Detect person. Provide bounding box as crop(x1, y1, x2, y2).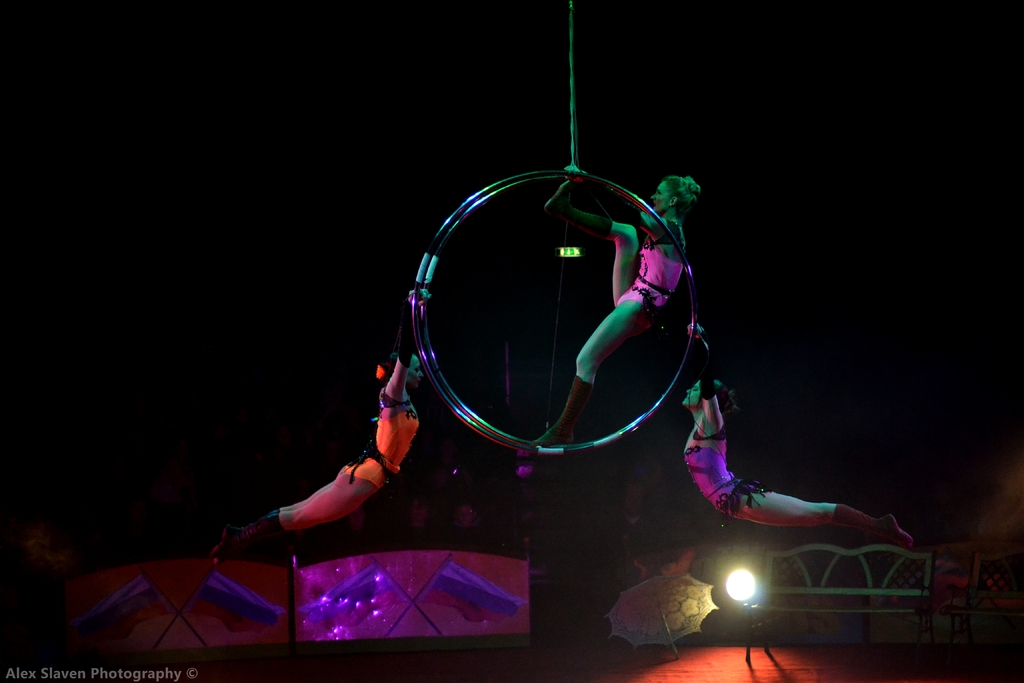
crop(660, 345, 911, 602).
